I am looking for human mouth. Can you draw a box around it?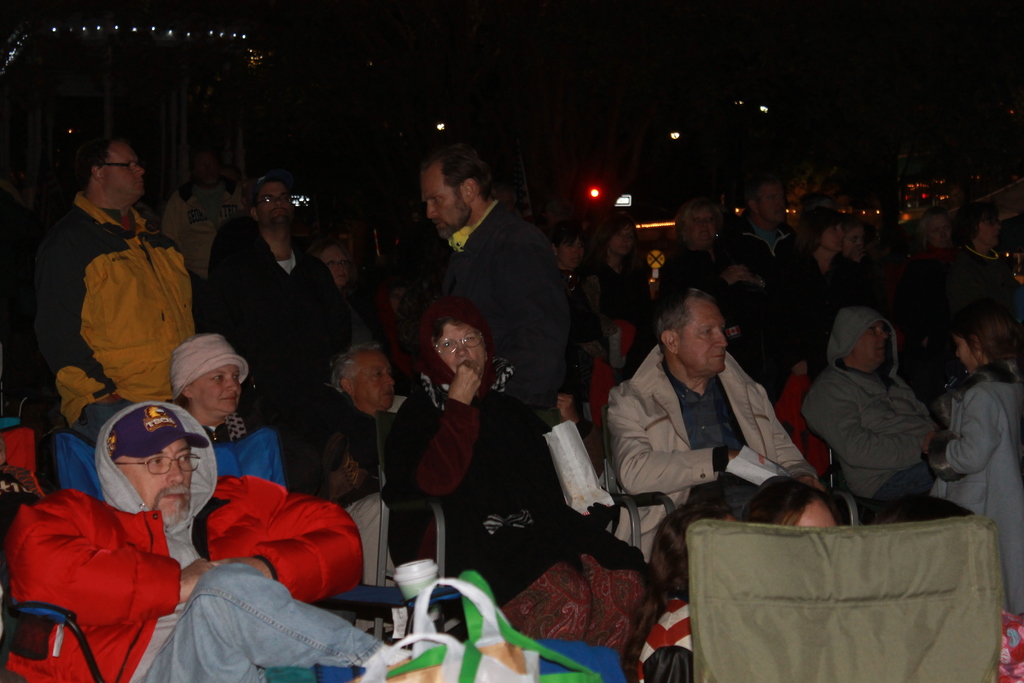
Sure, the bounding box is [707,347,729,367].
